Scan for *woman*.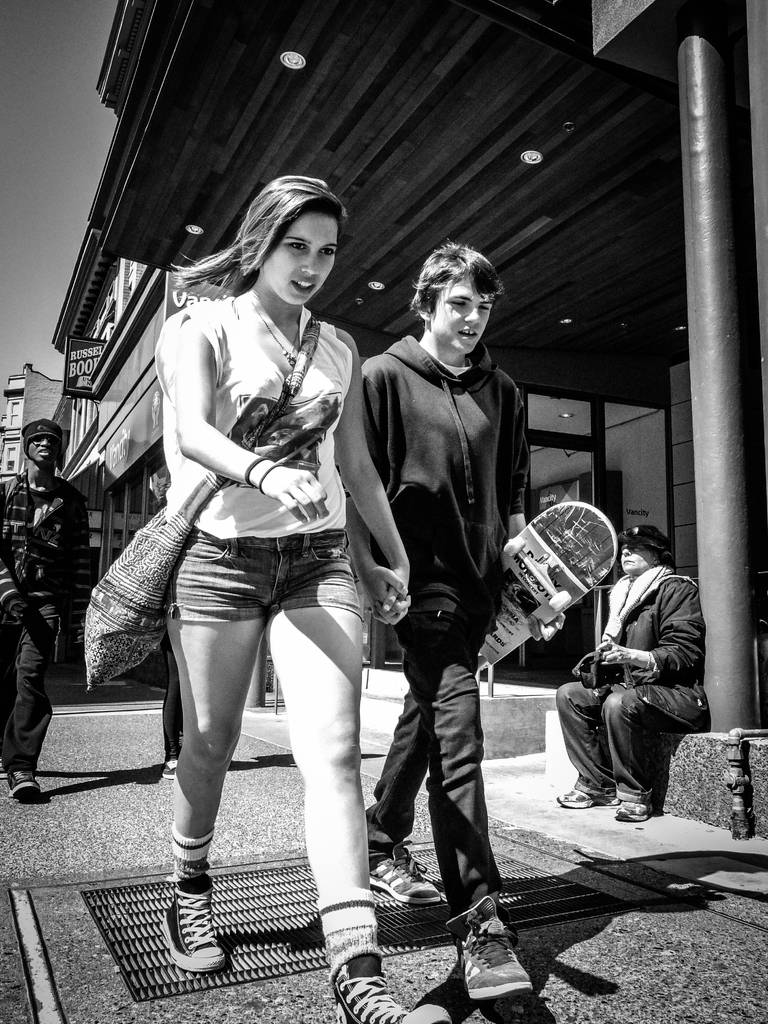
Scan result: crop(100, 152, 406, 968).
